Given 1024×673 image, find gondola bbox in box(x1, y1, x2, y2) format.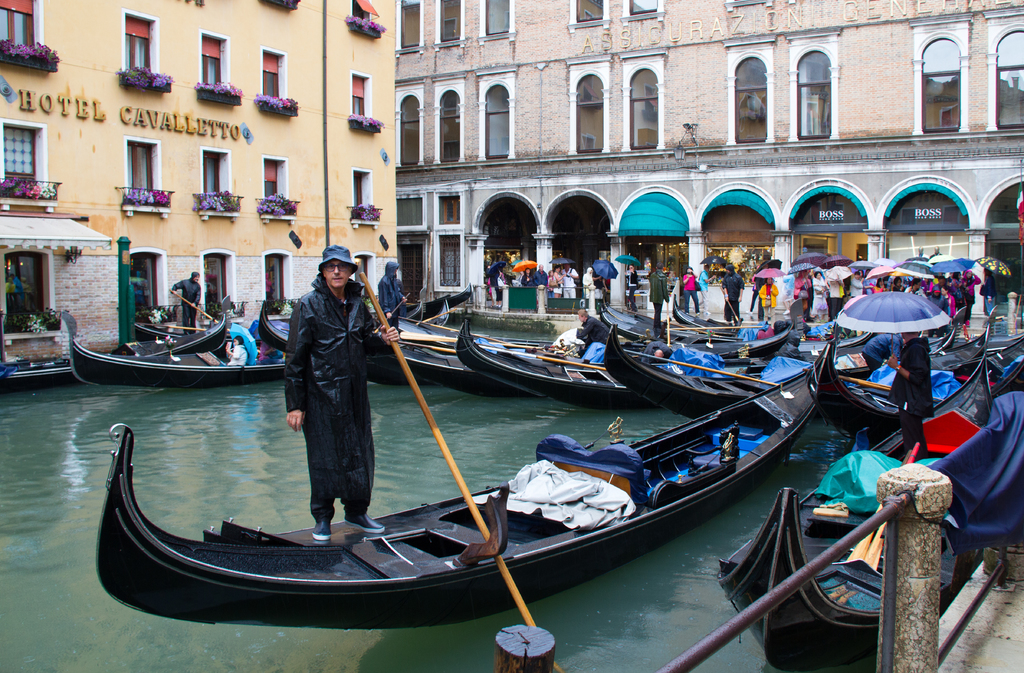
box(249, 289, 459, 386).
